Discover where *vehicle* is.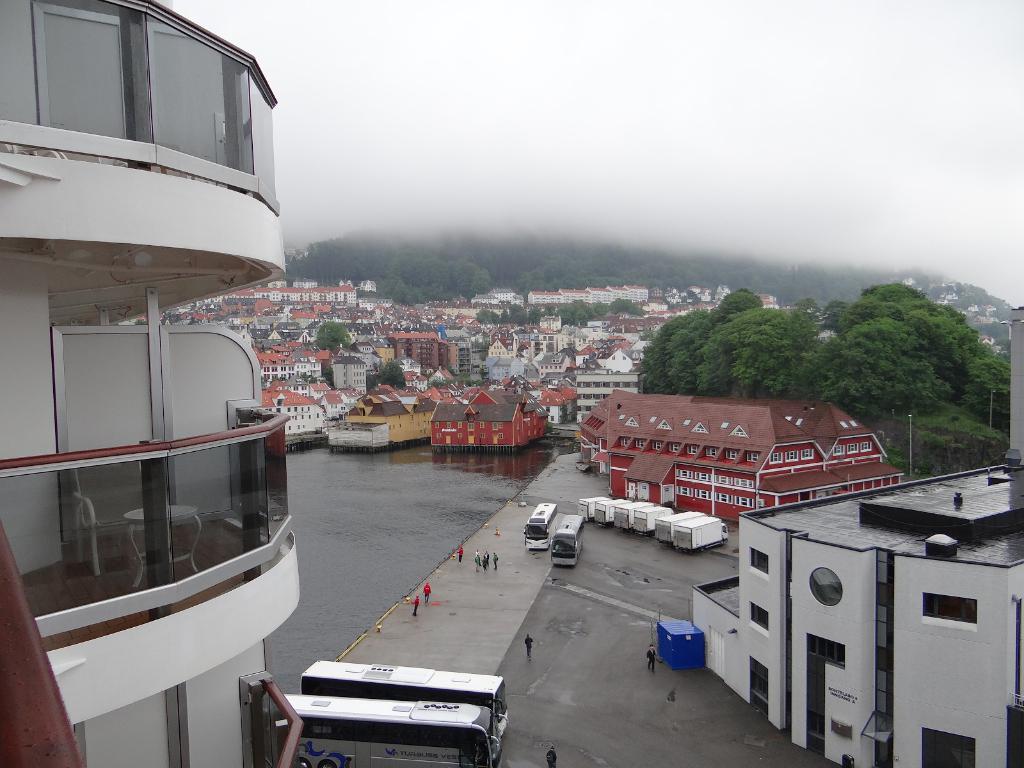
Discovered at locate(279, 694, 509, 767).
